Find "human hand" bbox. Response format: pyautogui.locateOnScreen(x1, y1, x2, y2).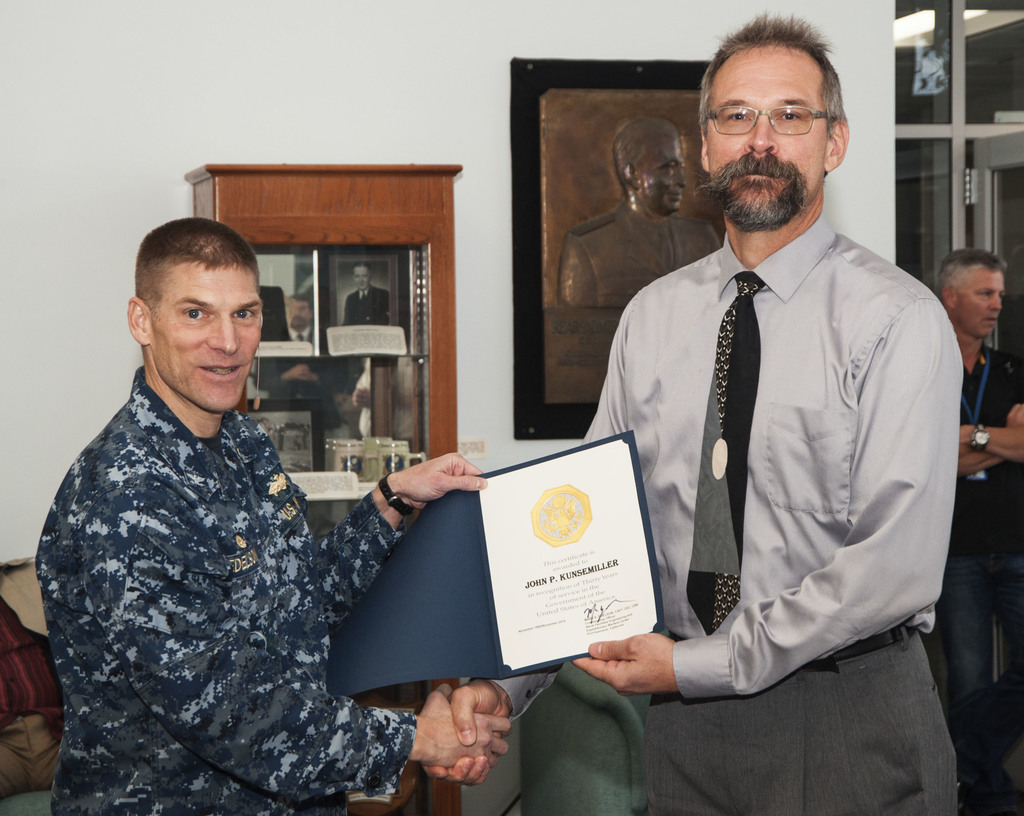
pyautogui.locateOnScreen(422, 676, 515, 789).
